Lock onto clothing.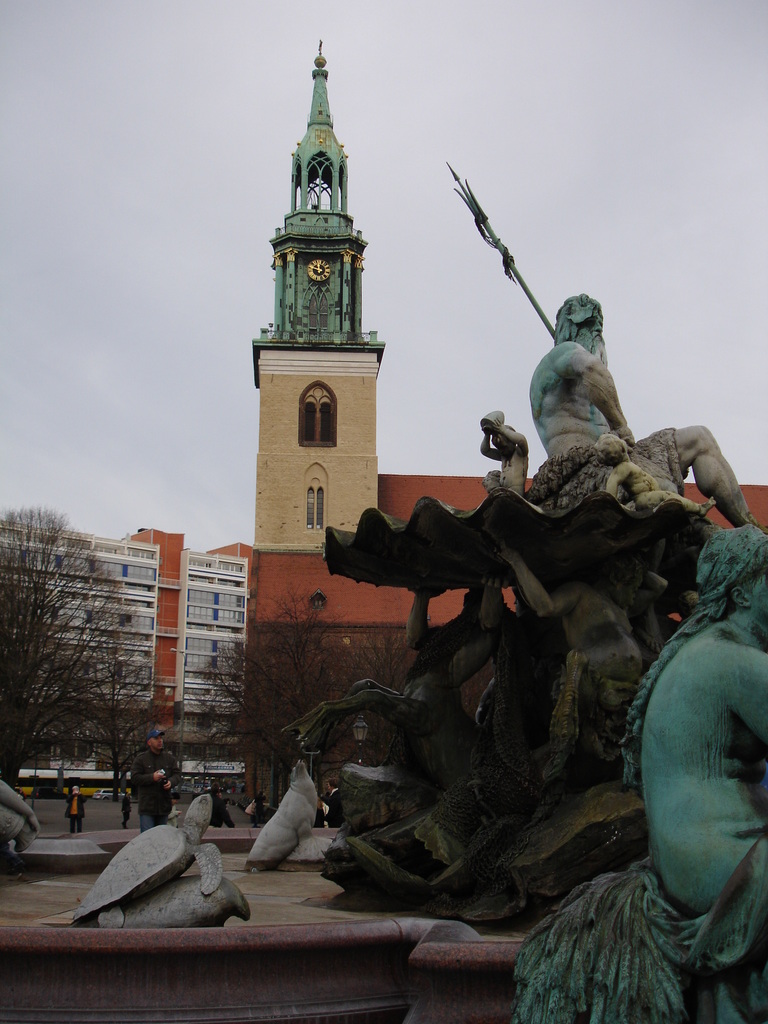
Locked: 120, 793, 132, 824.
